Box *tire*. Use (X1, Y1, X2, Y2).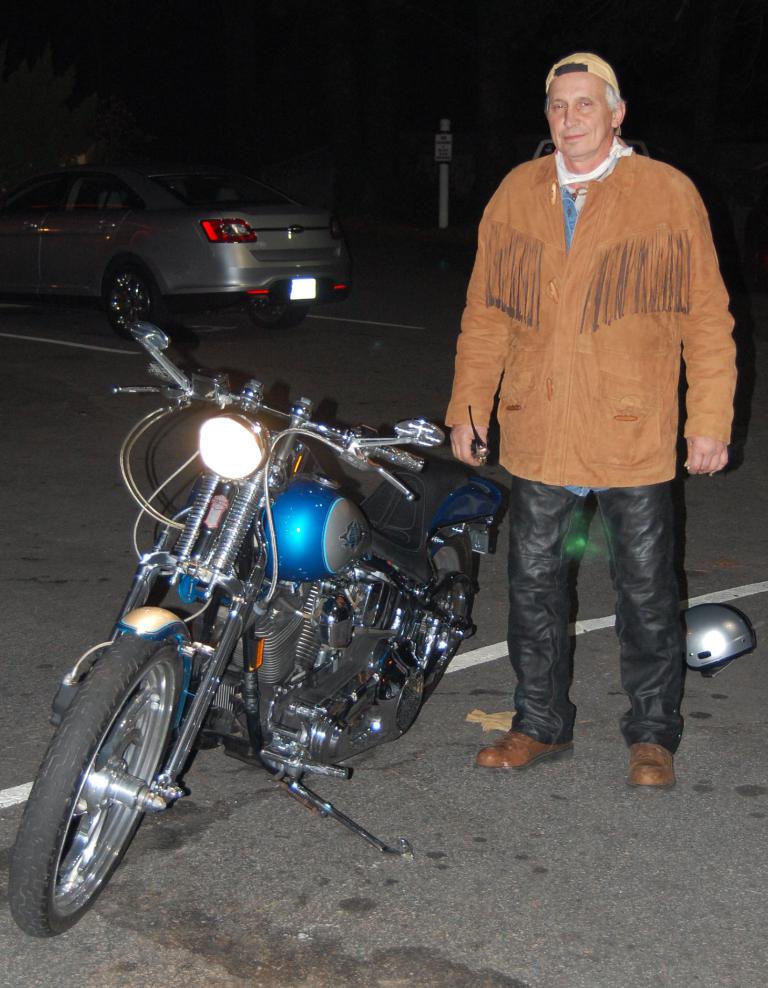
(104, 263, 162, 335).
